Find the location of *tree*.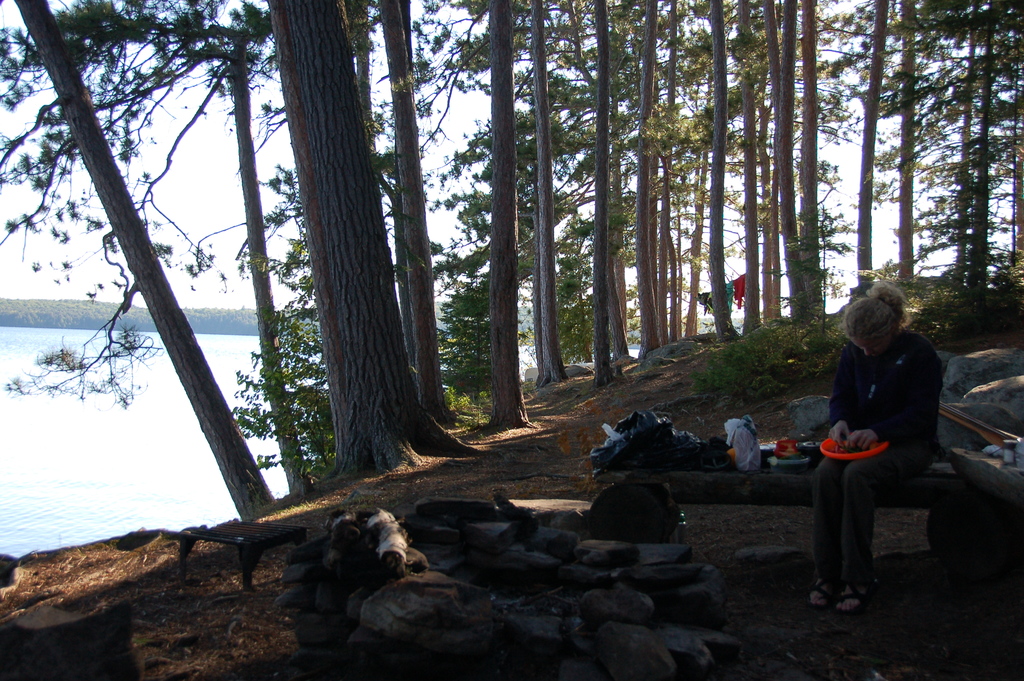
Location: [left=699, top=0, right=750, bottom=340].
